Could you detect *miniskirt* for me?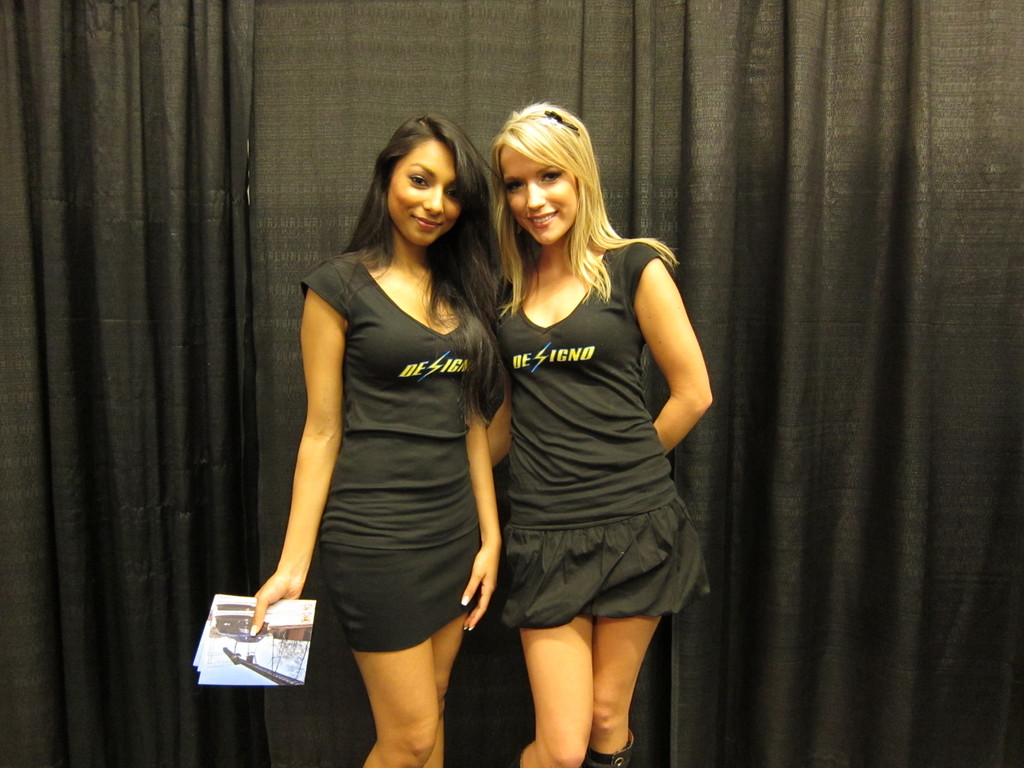
Detection result: [495, 499, 711, 631].
